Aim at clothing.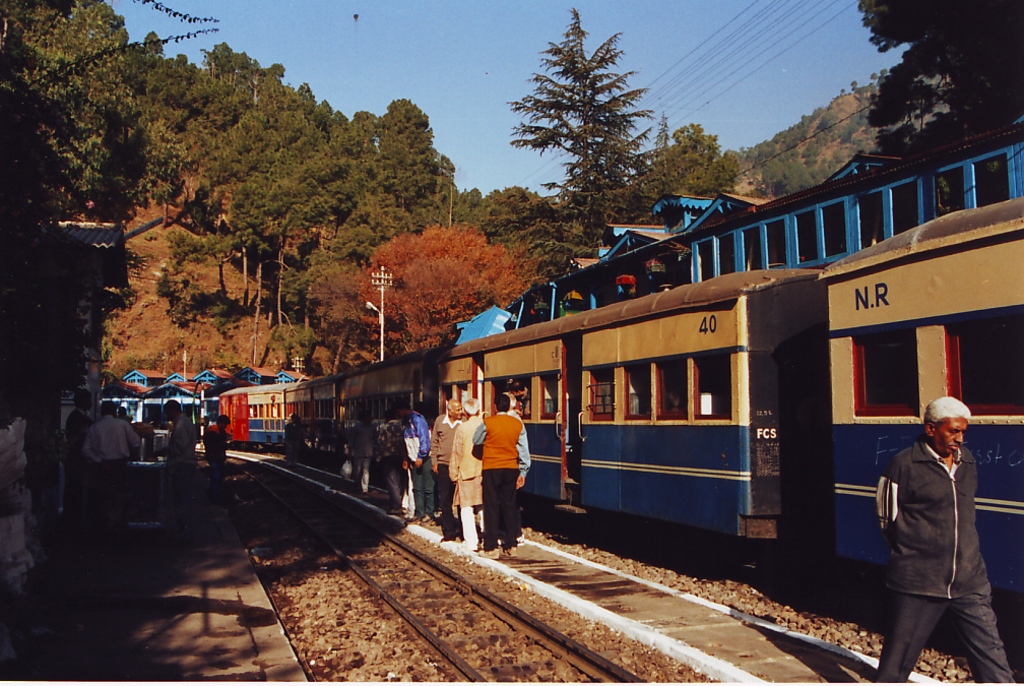
Aimed at (481, 409, 528, 550).
